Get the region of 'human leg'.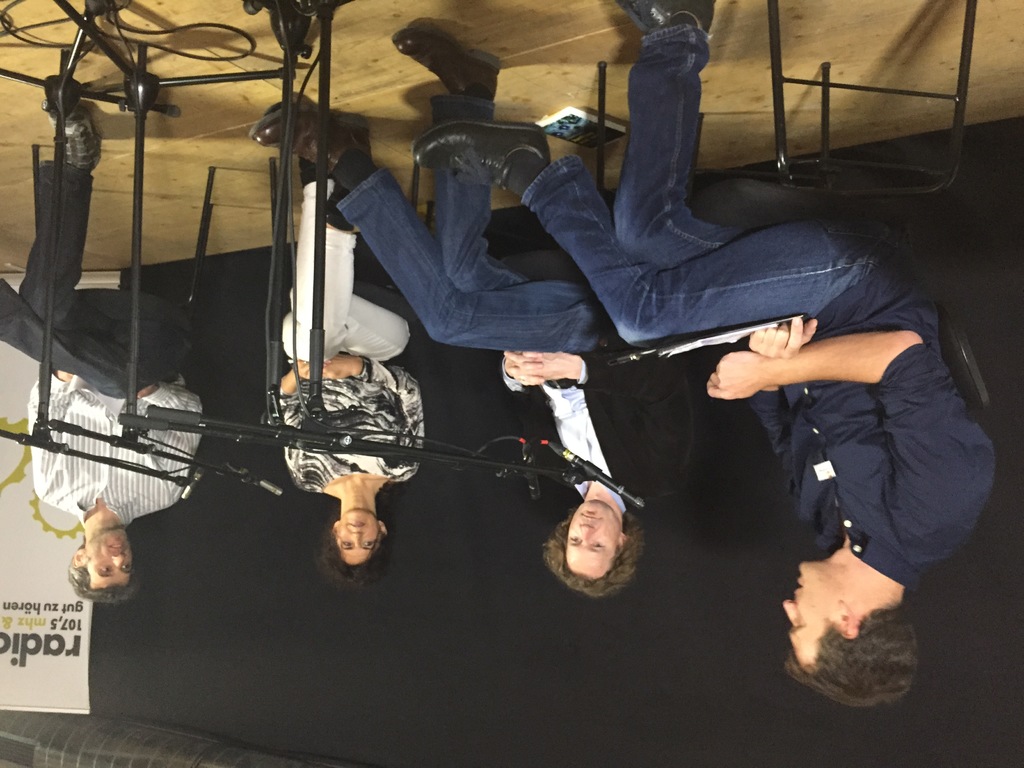
{"left": 248, "top": 104, "right": 618, "bottom": 355}.
